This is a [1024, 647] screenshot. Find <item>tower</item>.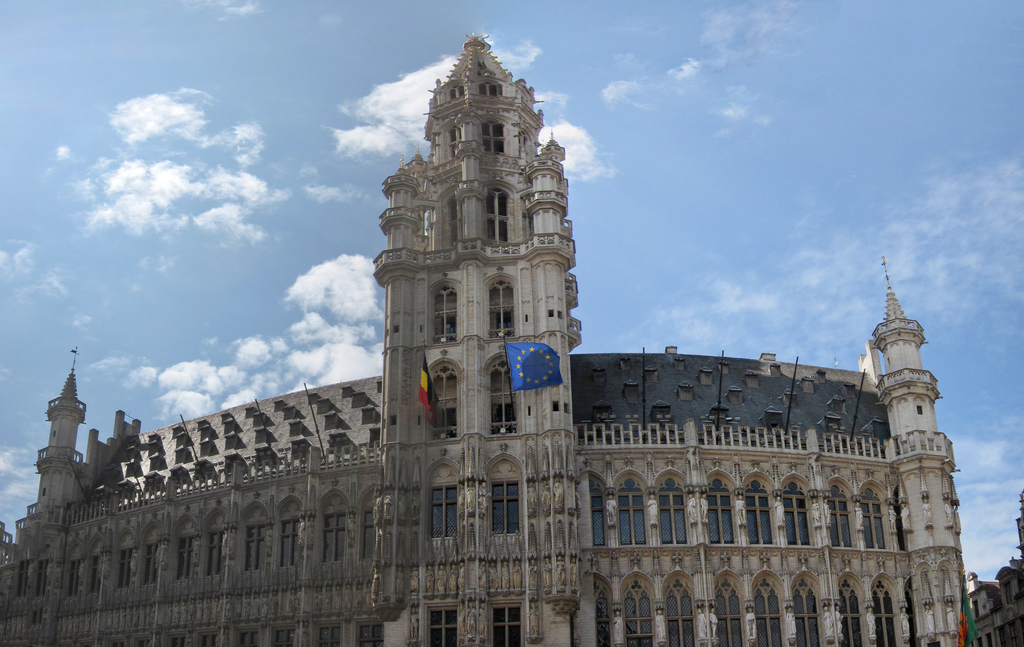
Bounding box: x1=870, y1=251, x2=967, y2=646.
